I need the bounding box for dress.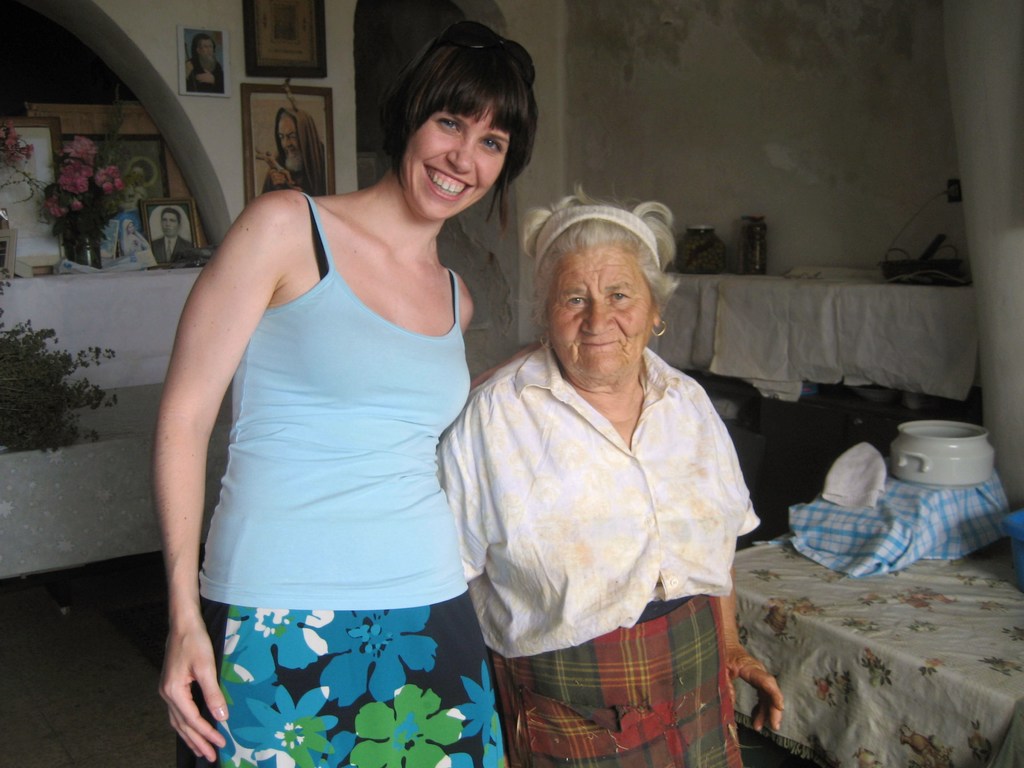
Here it is: {"x1": 438, "y1": 332, "x2": 763, "y2": 767}.
